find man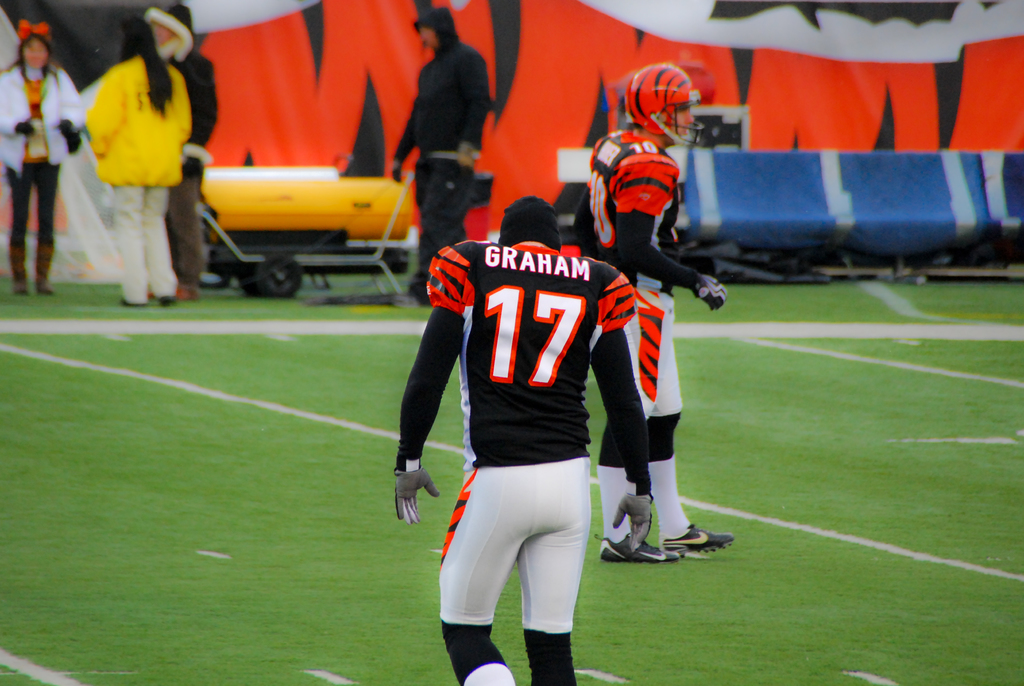
<region>565, 55, 740, 567</region>
